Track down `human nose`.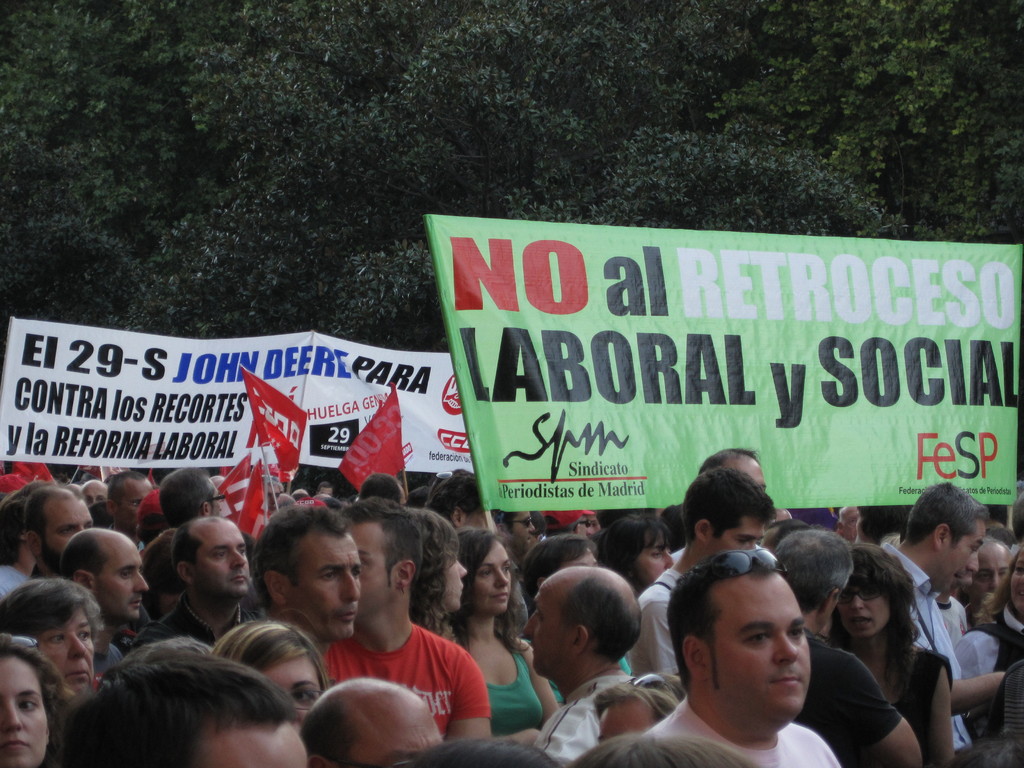
Tracked to bbox=(134, 572, 152, 590).
